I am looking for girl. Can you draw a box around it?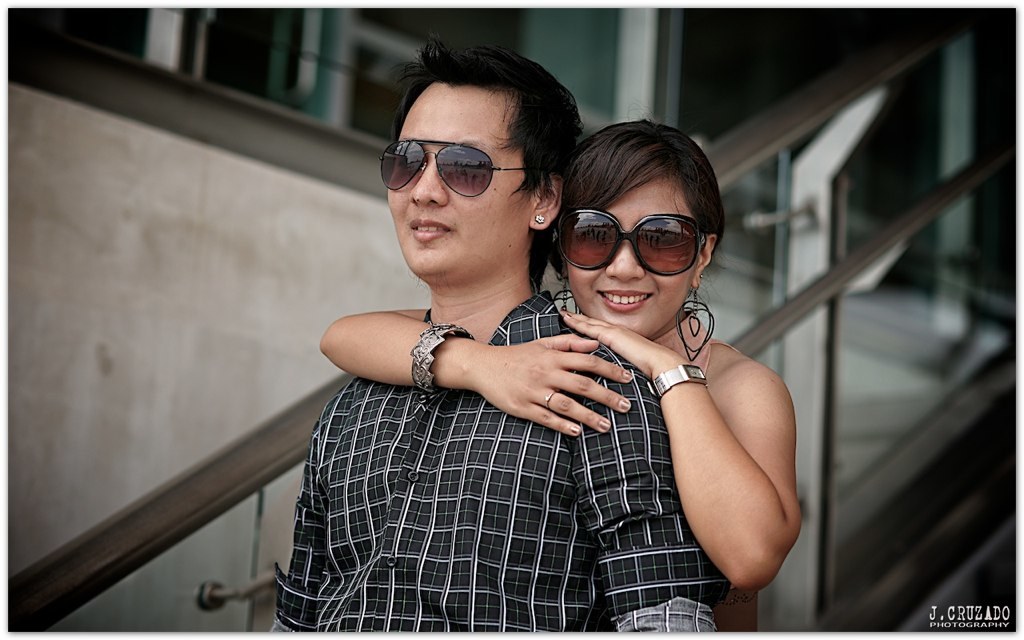
Sure, the bounding box is bbox(311, 119, 807, 639).
